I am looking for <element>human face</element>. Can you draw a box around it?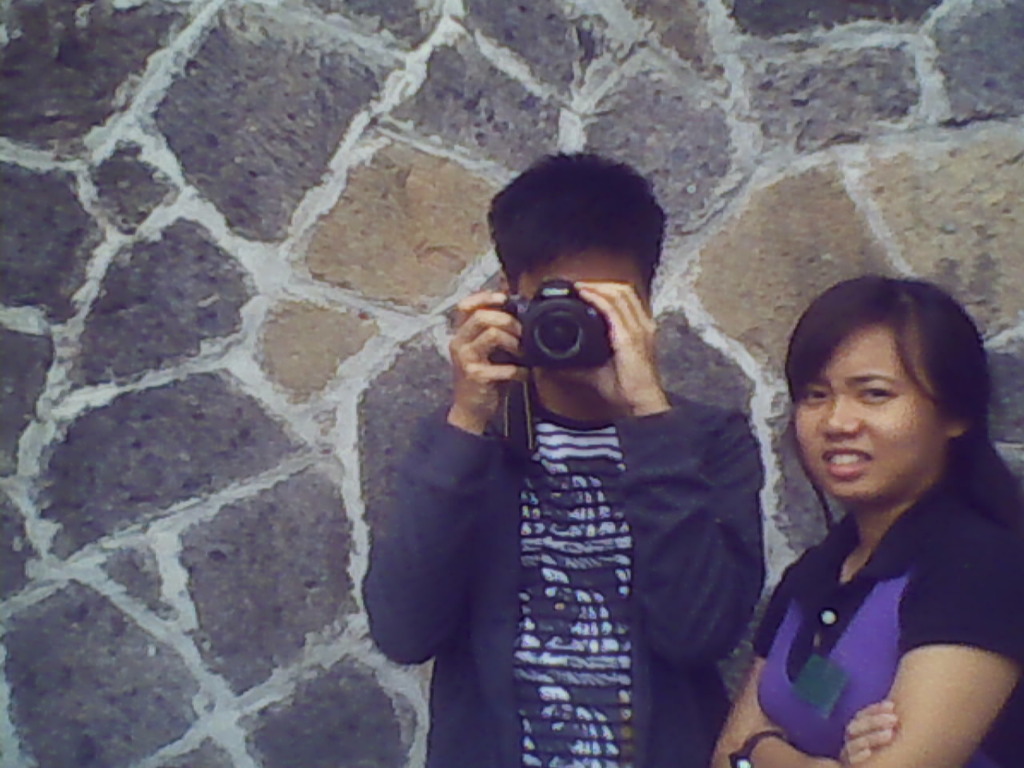
Sure, the bounding box is [793,326,947,501].
